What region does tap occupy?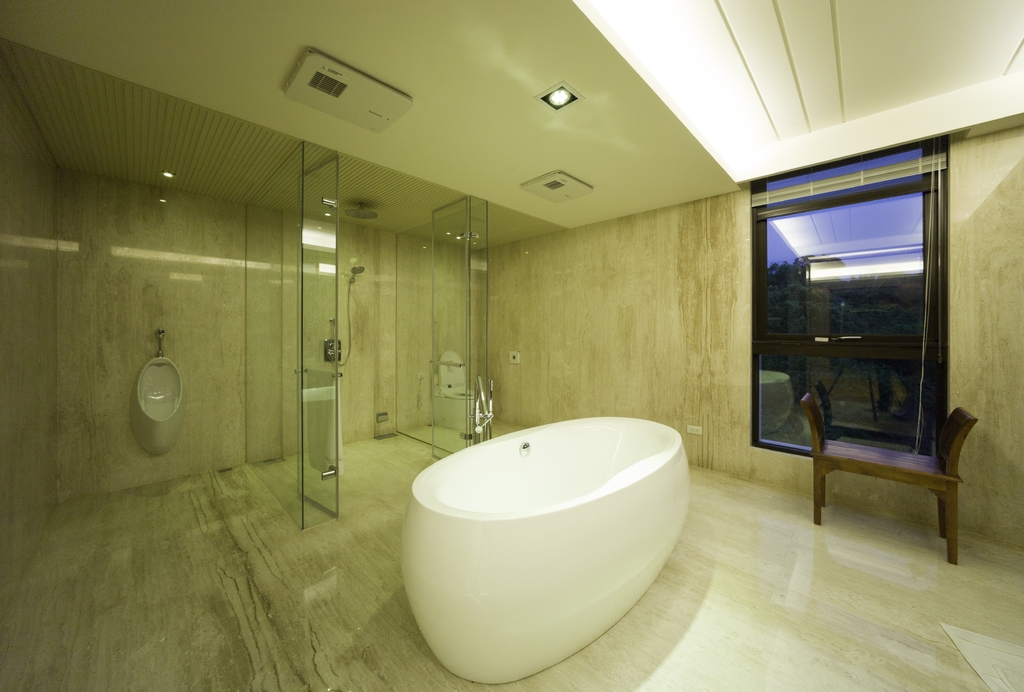
{"x1": 470, "y1": 371, "x2": 495, "y2": 445}.
